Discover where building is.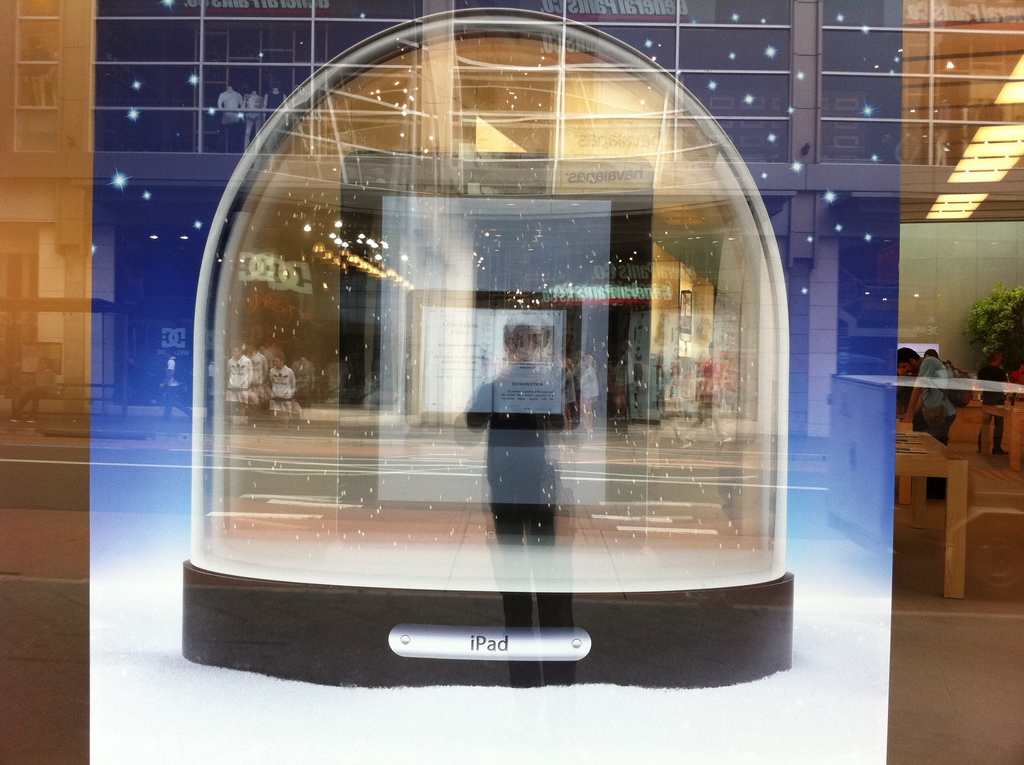
Discovered at detection(0, 0, 1023, 764).
